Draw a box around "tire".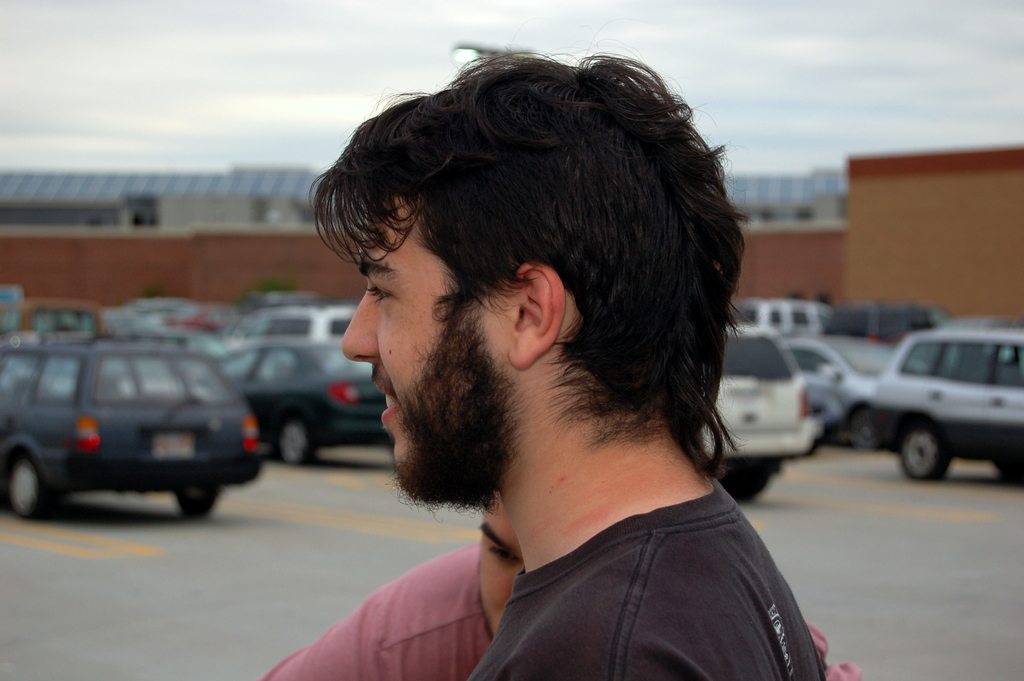
[898, 423, 941, 475].
